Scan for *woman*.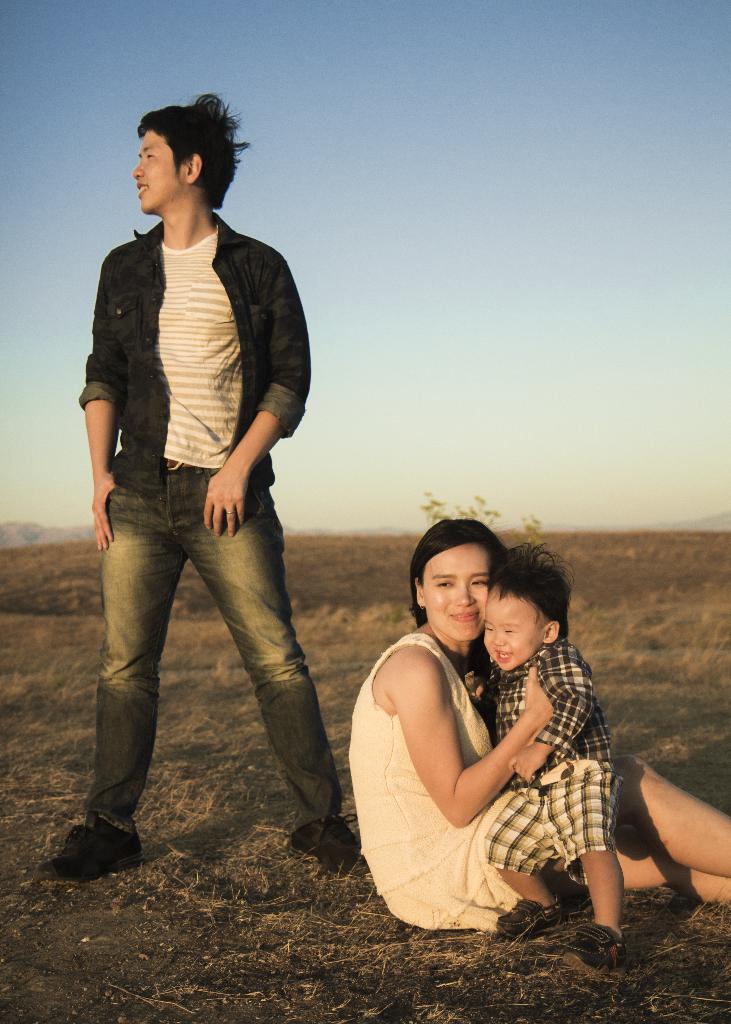
Scan result: (left=351, top=519, right=730, bottom=935).
